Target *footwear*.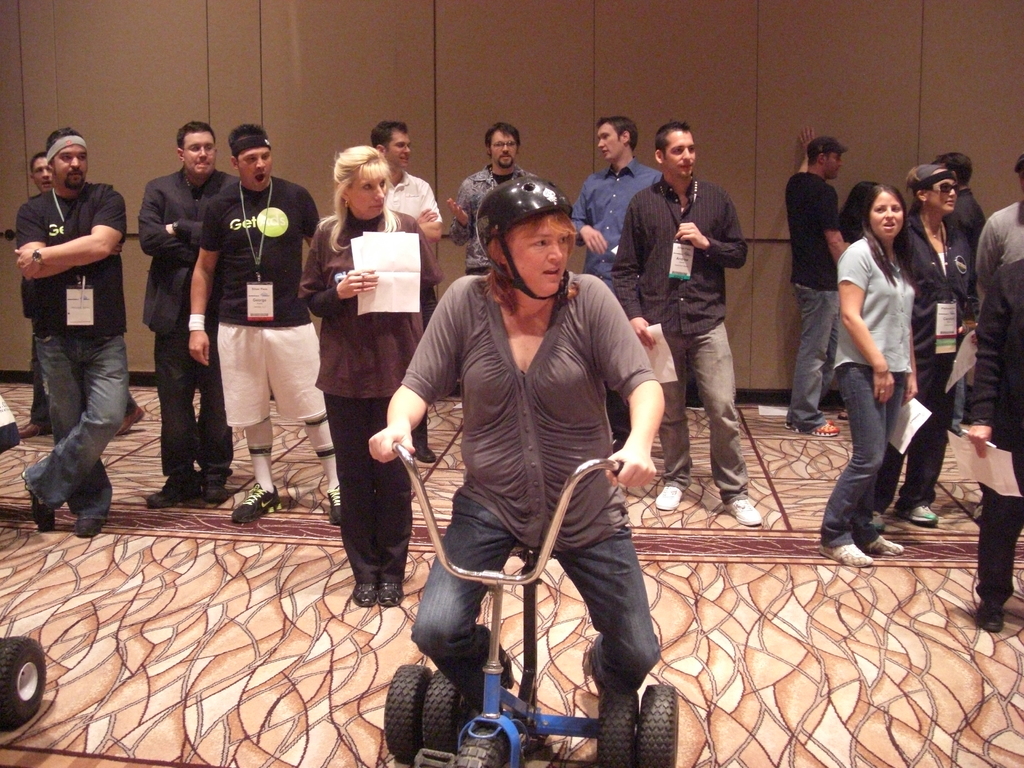
Target region: x1=20 y1=476 x2=54 y2=532.
